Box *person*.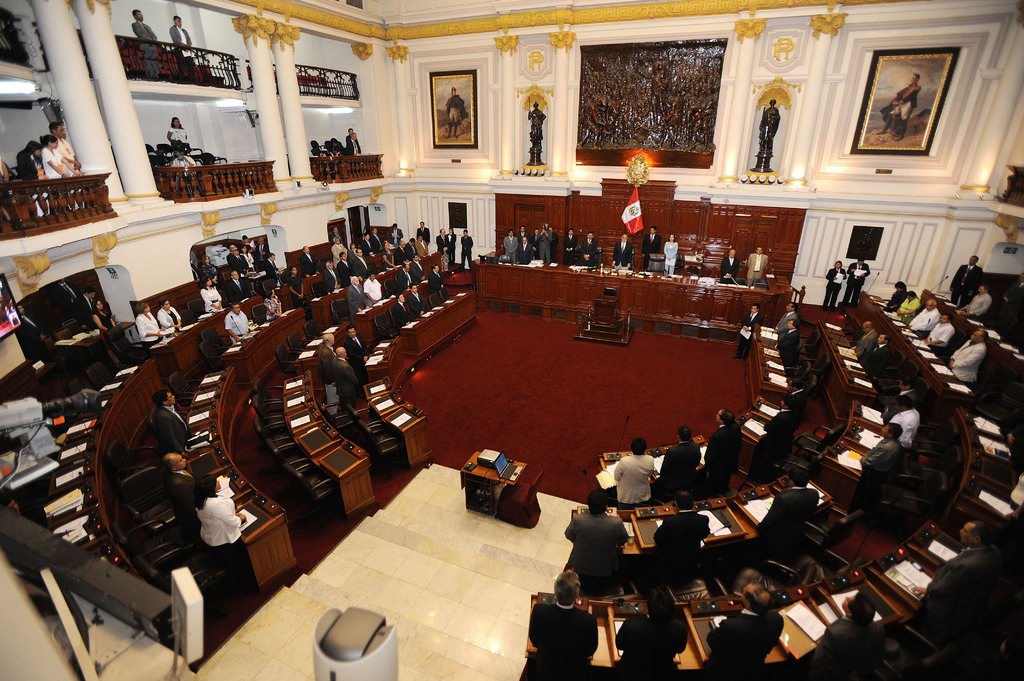
Rect(757, 97, 780, 154).
